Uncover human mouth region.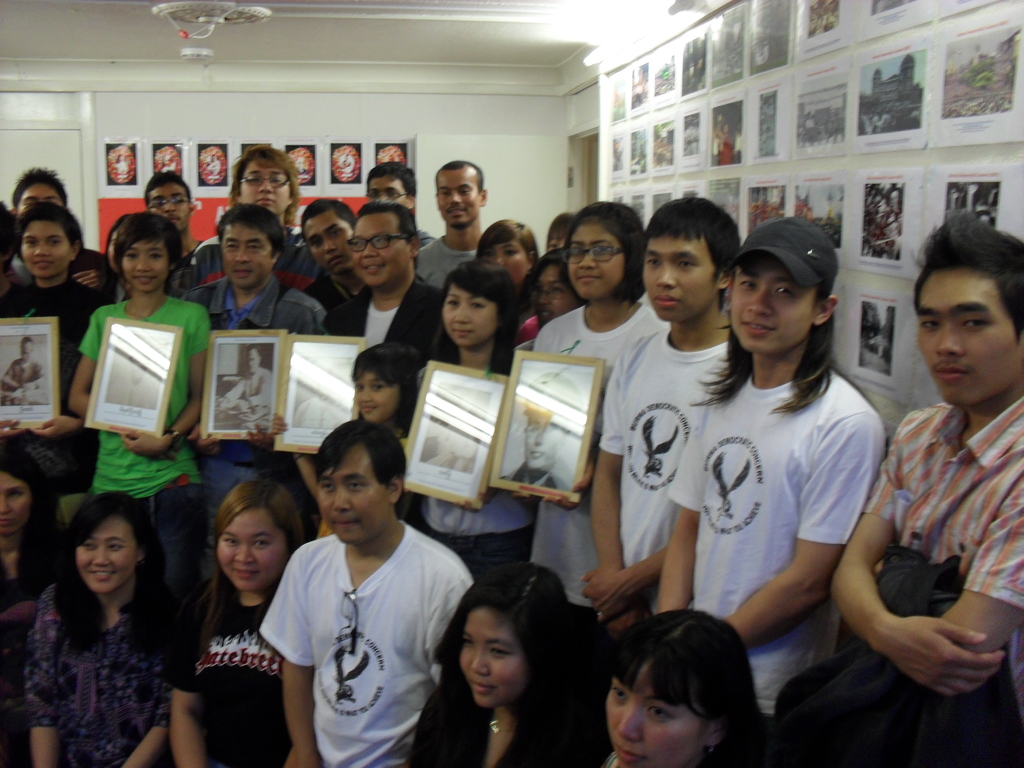
Uncovered: x1=233 y1=568 x2=255 y2=584.
